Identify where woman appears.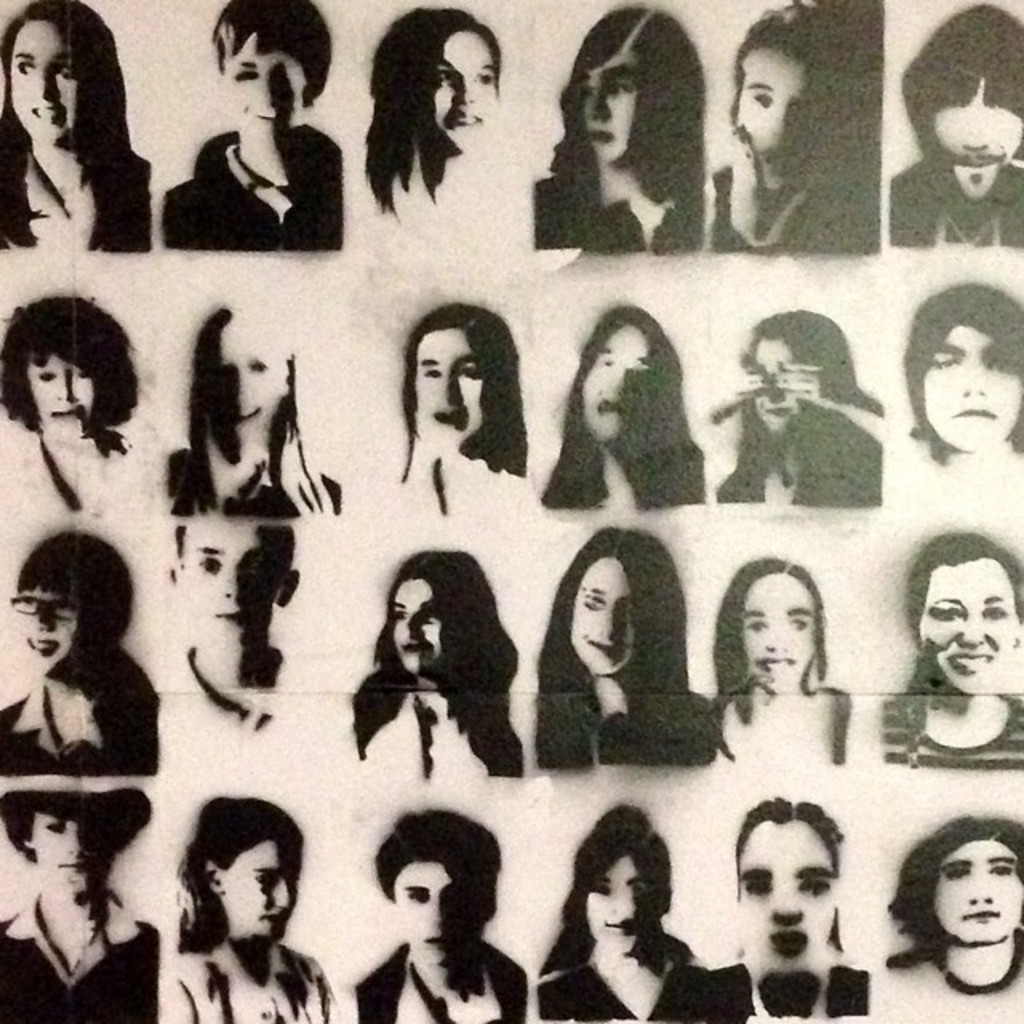
Appears at (left=163, top=0, right=341, bottom=250).
